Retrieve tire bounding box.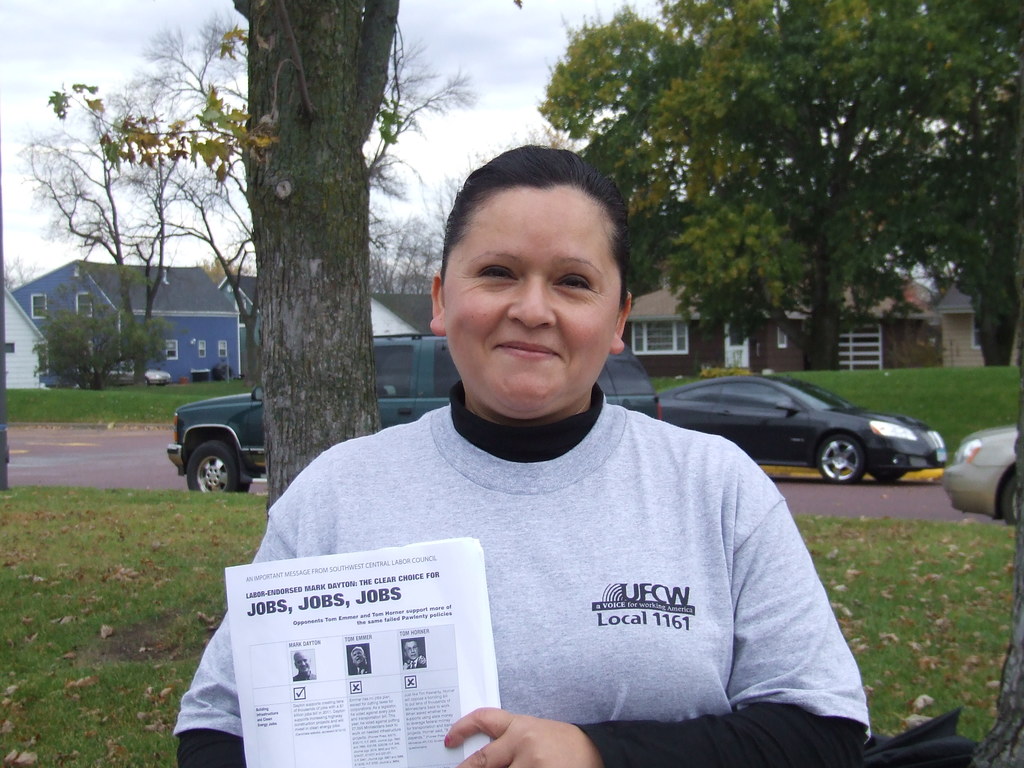
Bounding box: x1=189, y1=440, x2=252, y2=498.
